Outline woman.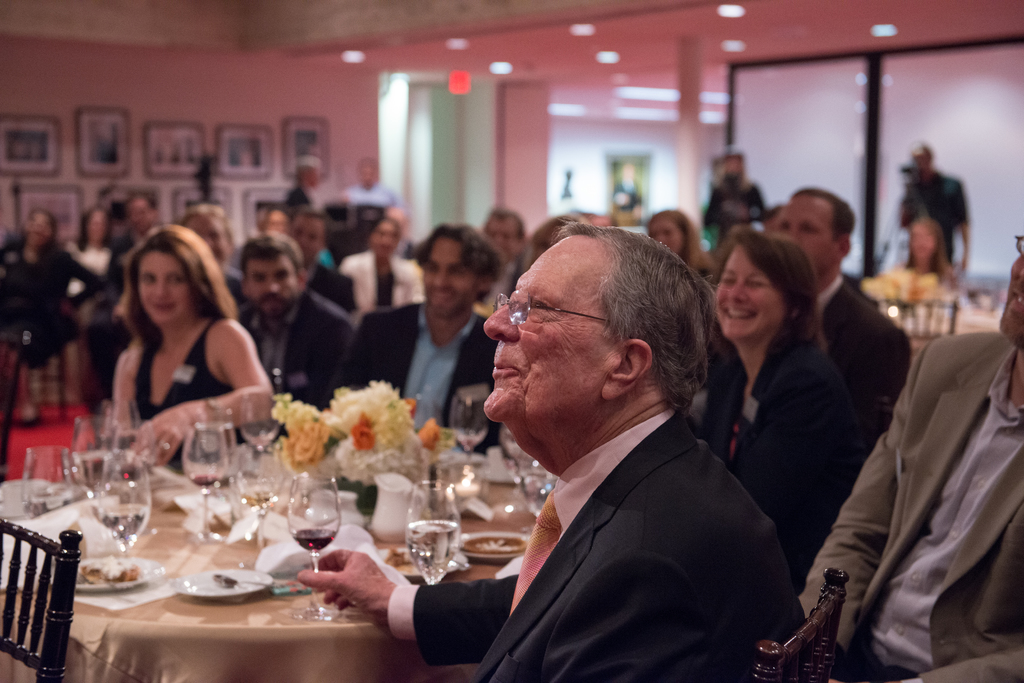
Outline: 334,217,428,319.
